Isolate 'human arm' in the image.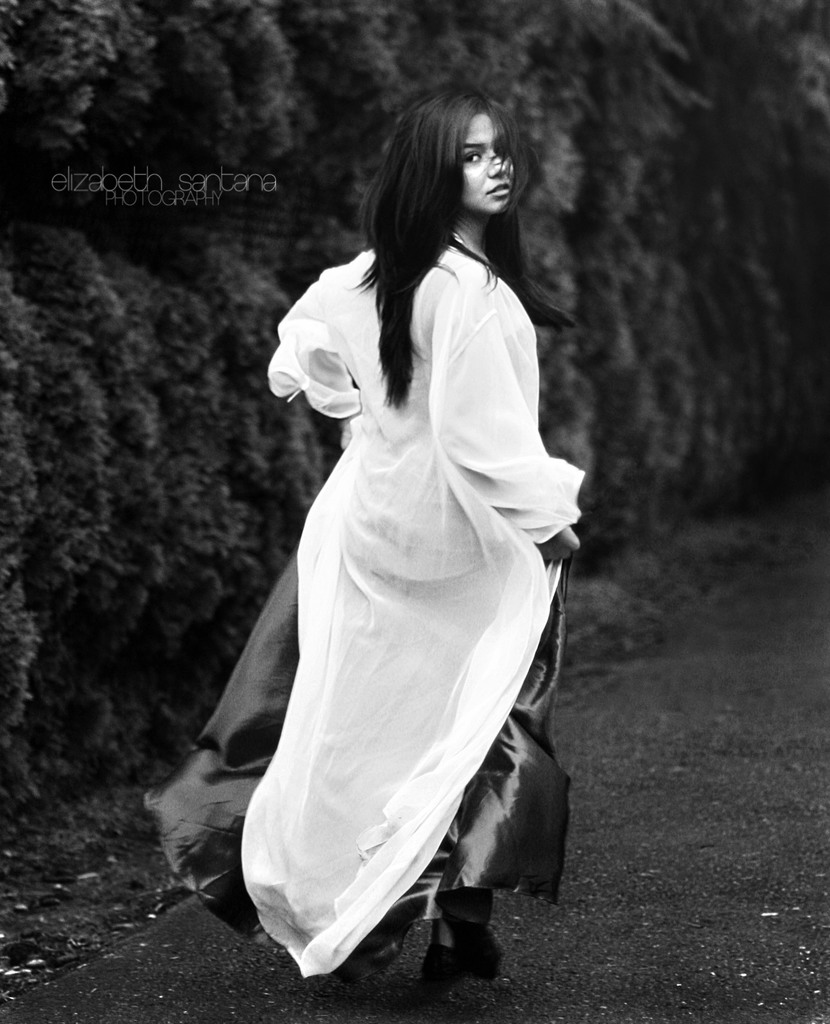
Isolated region: [left=257, top=273, right=362, bottom=424].
